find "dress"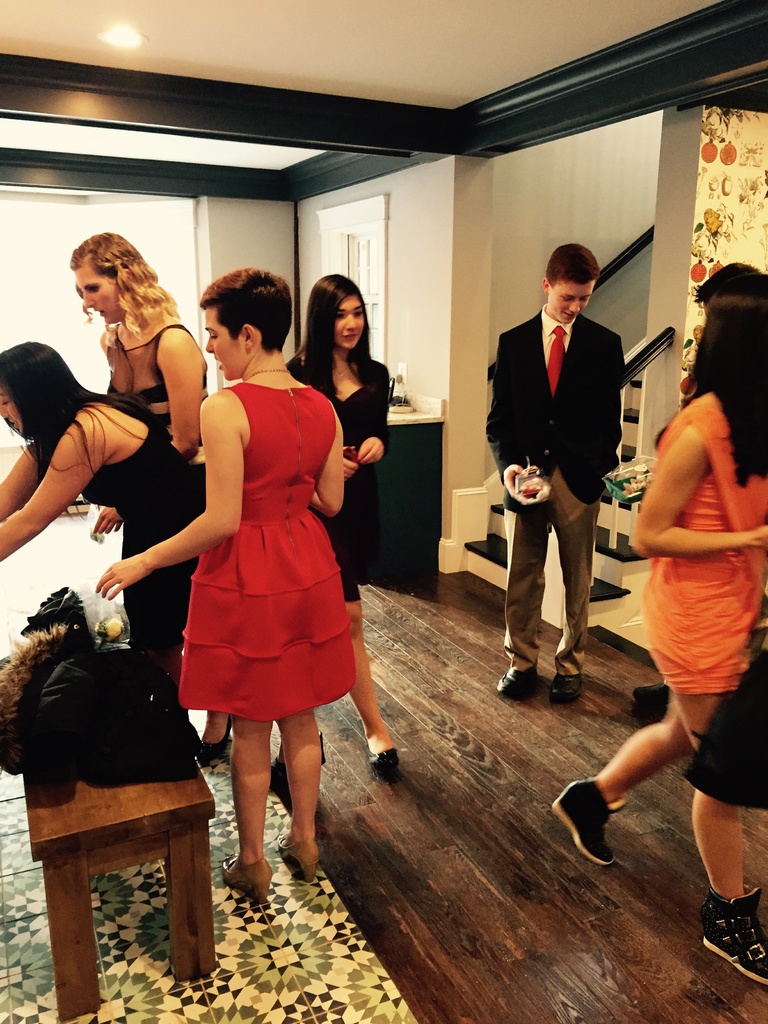
(x1=285, y1=344, x2=390, y2=599)
